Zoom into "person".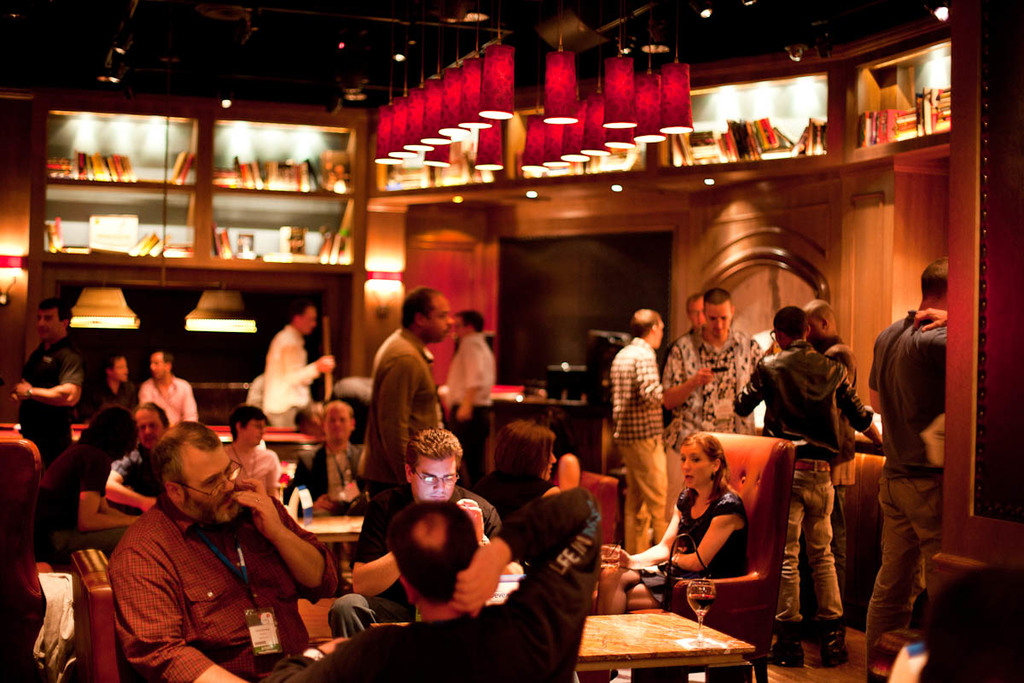
Zoom target: region(81, 354, 145, 442).
